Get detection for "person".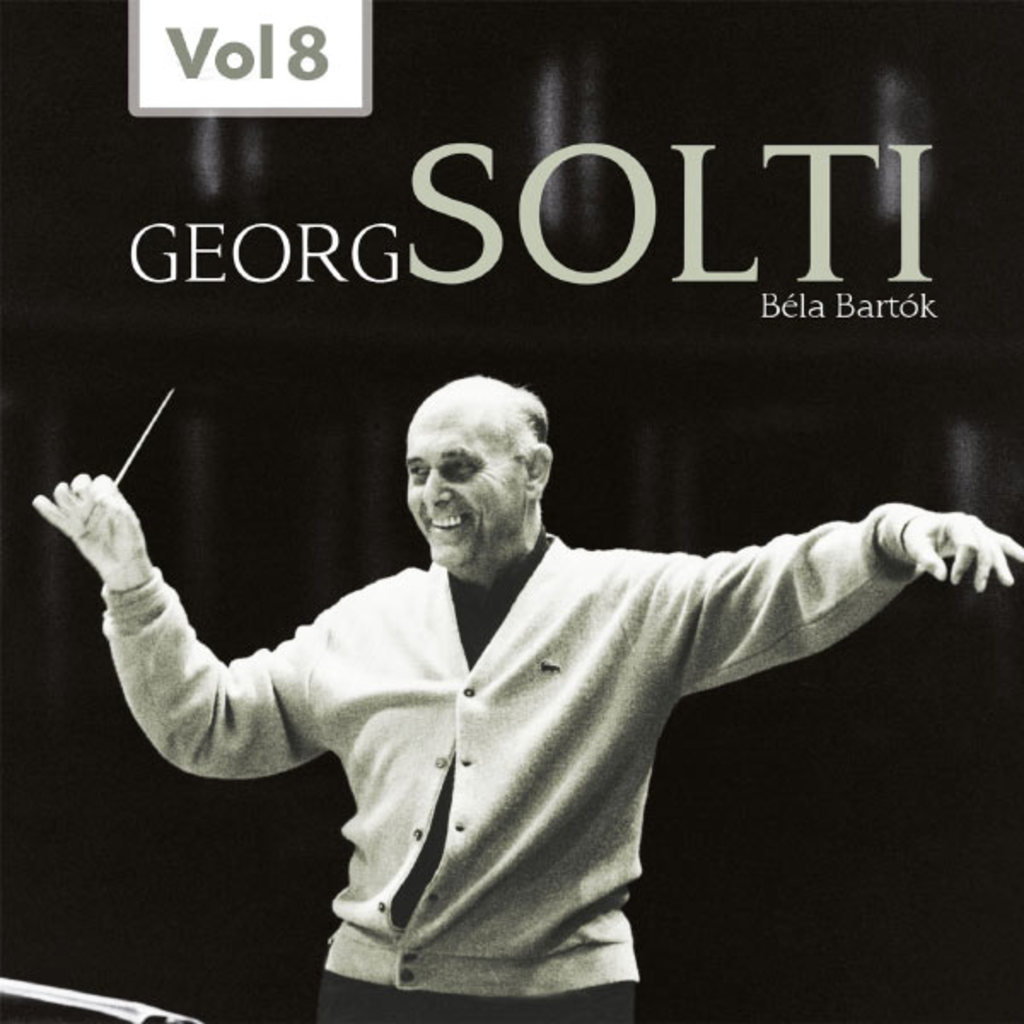
Detection: 68 282 944 986.
